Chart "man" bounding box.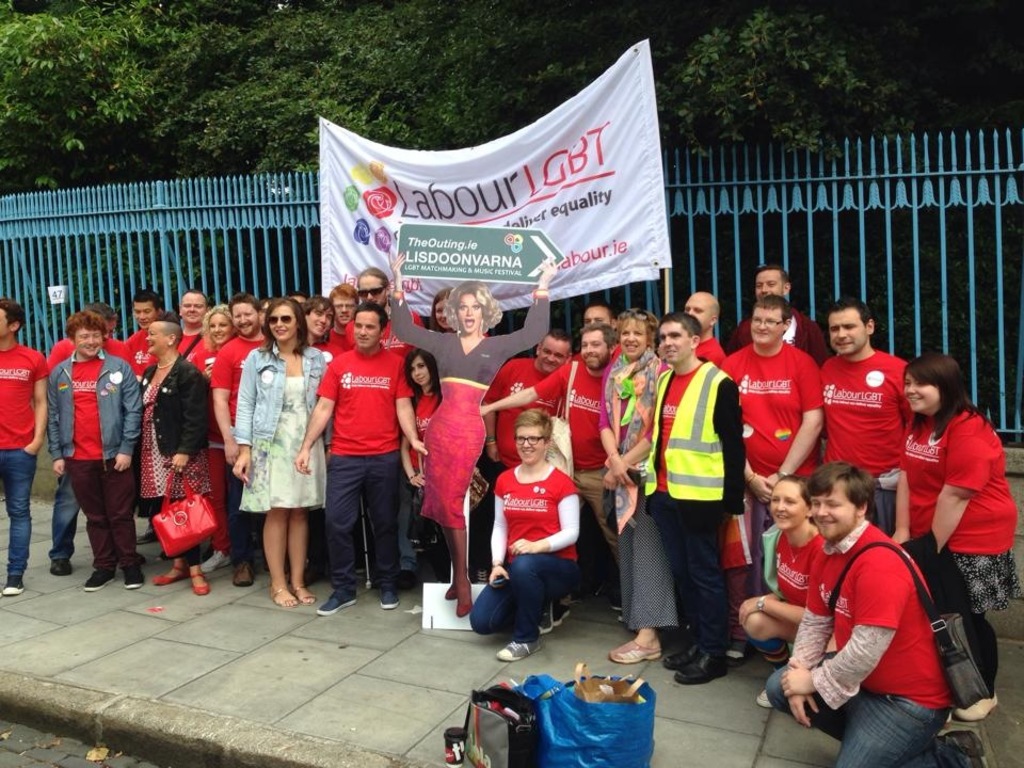
Charted: x1=642 y1=311 x2=747 y2=688.
